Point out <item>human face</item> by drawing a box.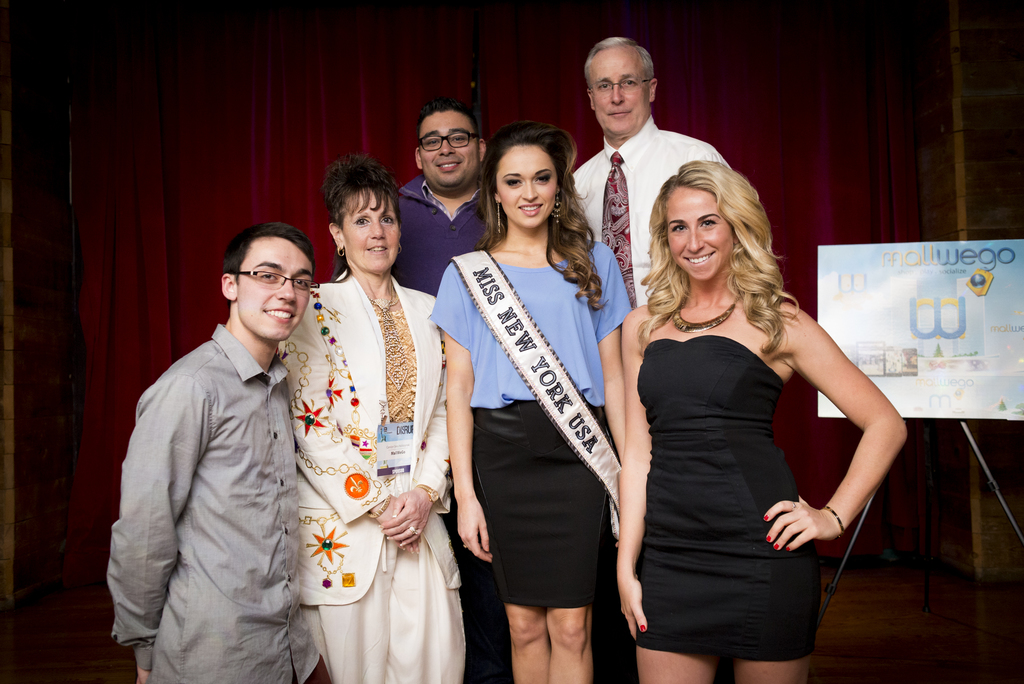
rect(232, 237, 312, 346).
